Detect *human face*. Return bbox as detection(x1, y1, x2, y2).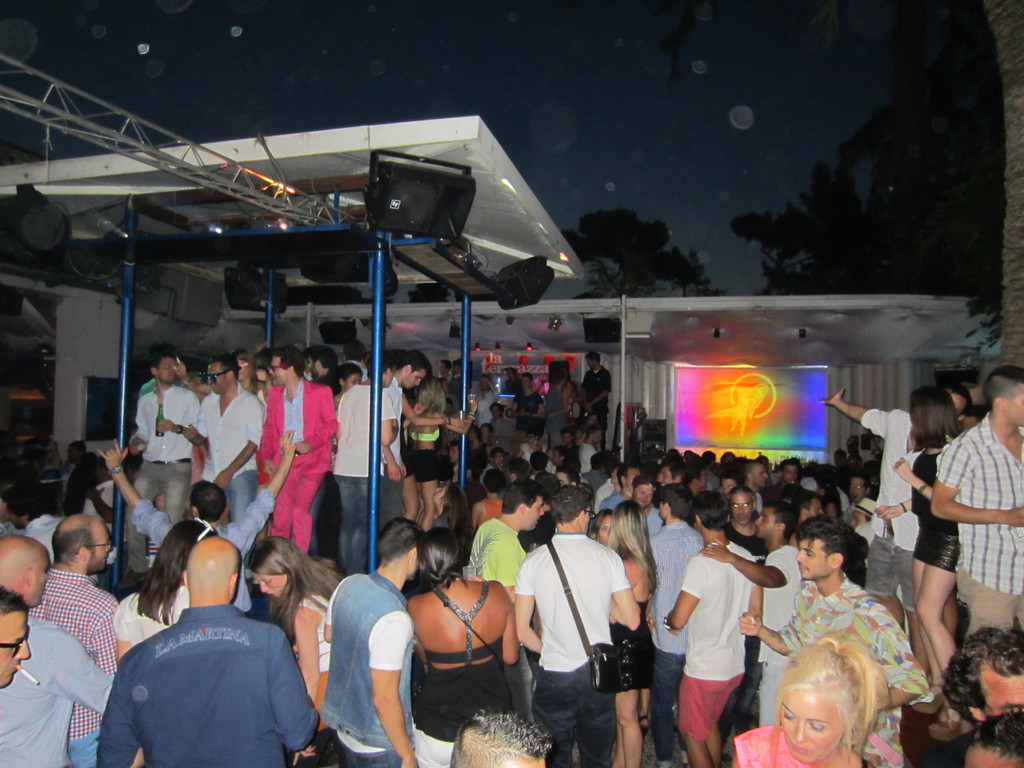
detection(271, 357, 292, 385).
